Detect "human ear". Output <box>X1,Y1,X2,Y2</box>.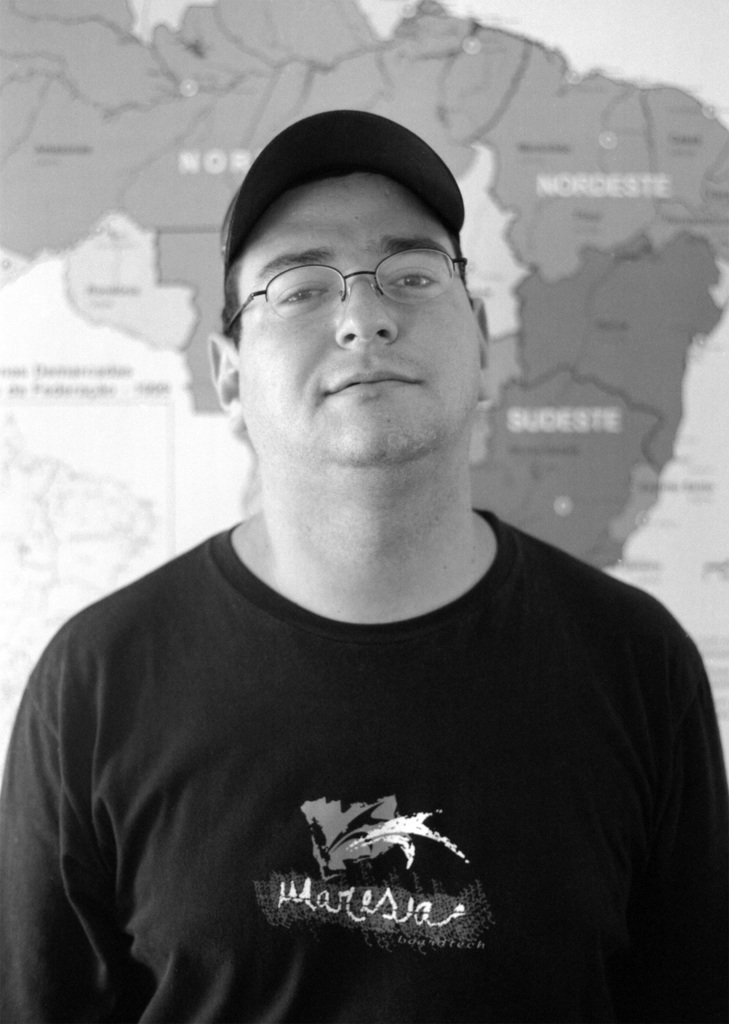
<box>209,331,242,425</box>.
